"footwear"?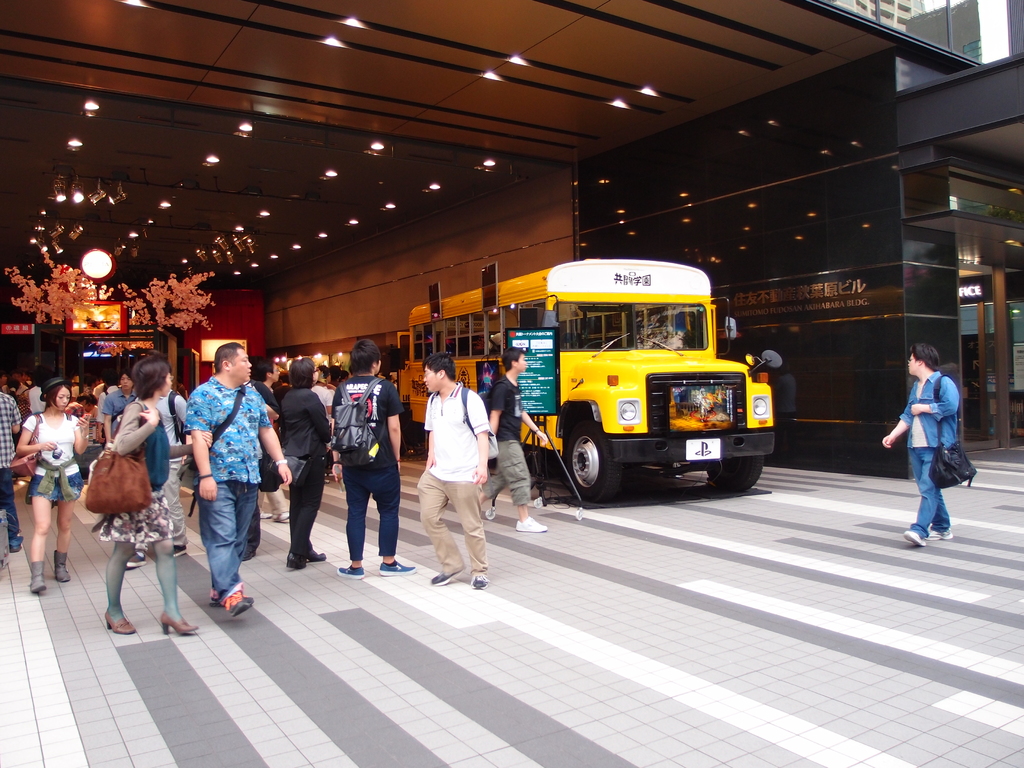
l=162, t=611, r=193, b=634
